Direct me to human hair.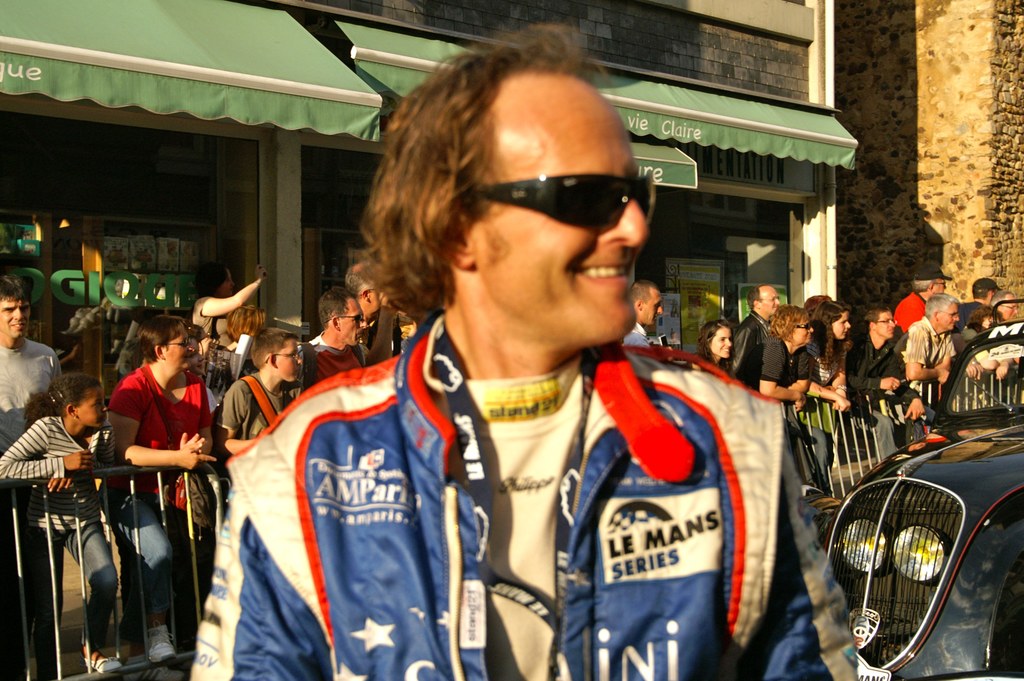
Direction: (left=136, top=314, right=184, bottom=364).
